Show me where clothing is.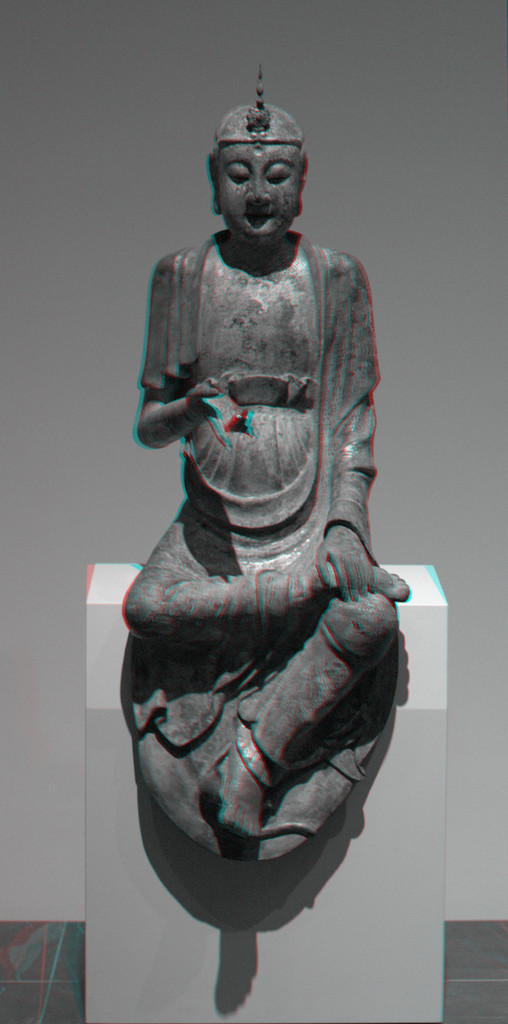
clothing is at detection(114, 228, 392, 787).
